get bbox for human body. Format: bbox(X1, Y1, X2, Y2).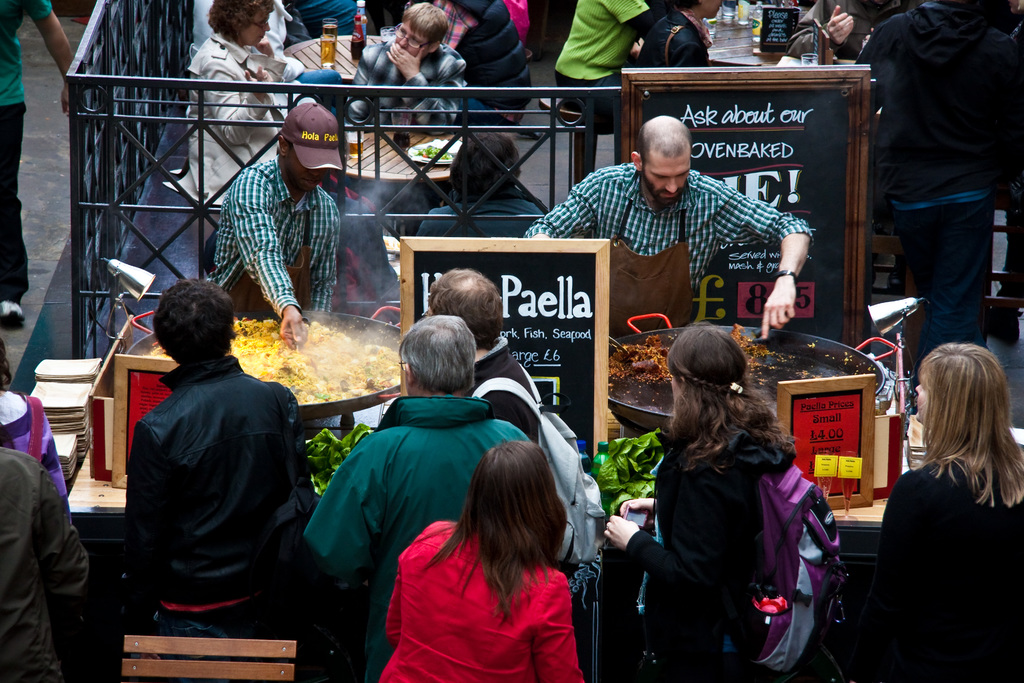
bbox(521, 111, 811, 334).
